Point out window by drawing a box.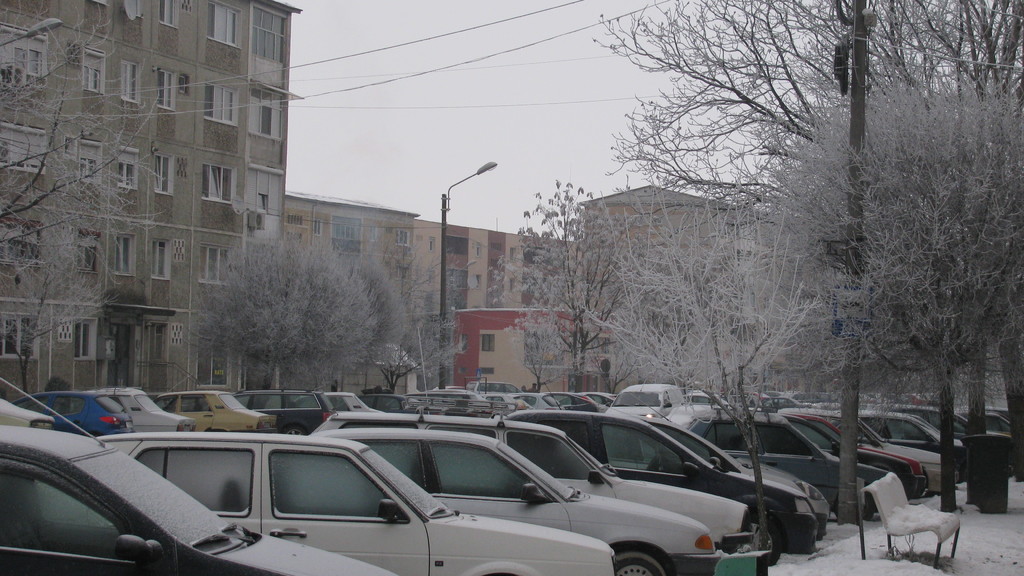
[202,83,237,128].
